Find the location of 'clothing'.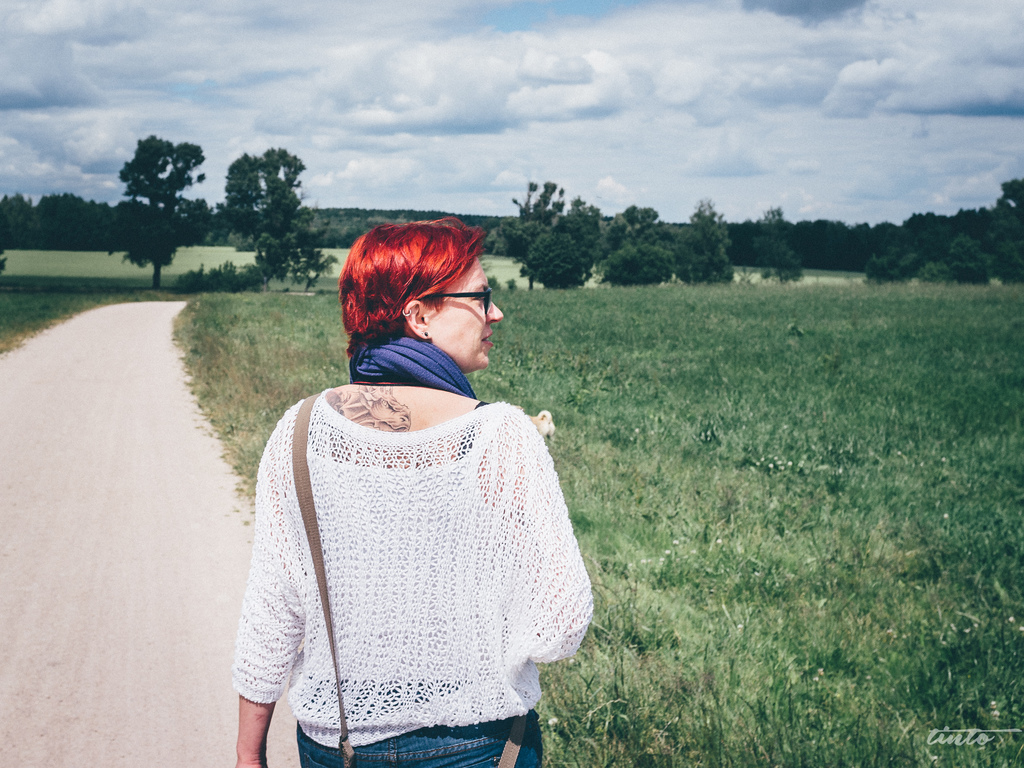
Location: [left=227, top=330, right=590, bottom=753].
